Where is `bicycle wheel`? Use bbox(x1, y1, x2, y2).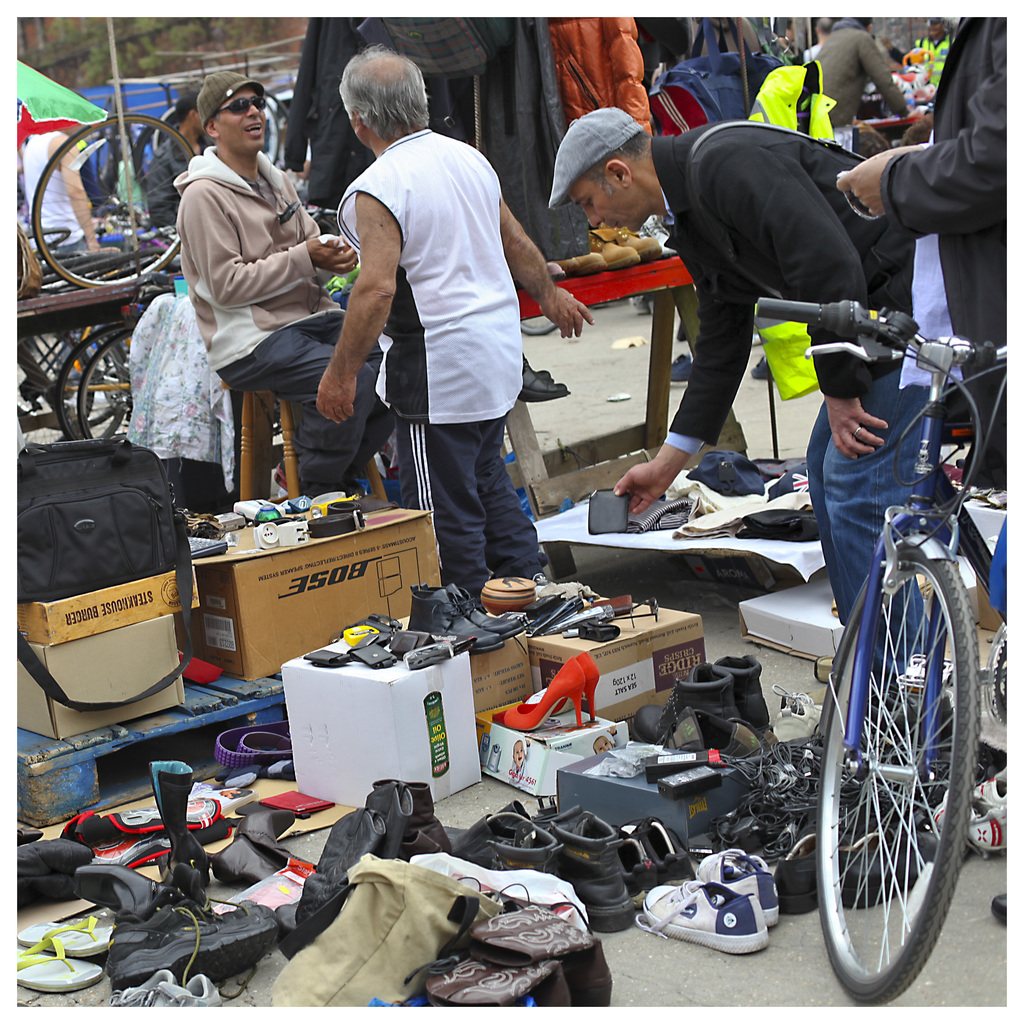
bbox(813, 541, 982, 1005).
